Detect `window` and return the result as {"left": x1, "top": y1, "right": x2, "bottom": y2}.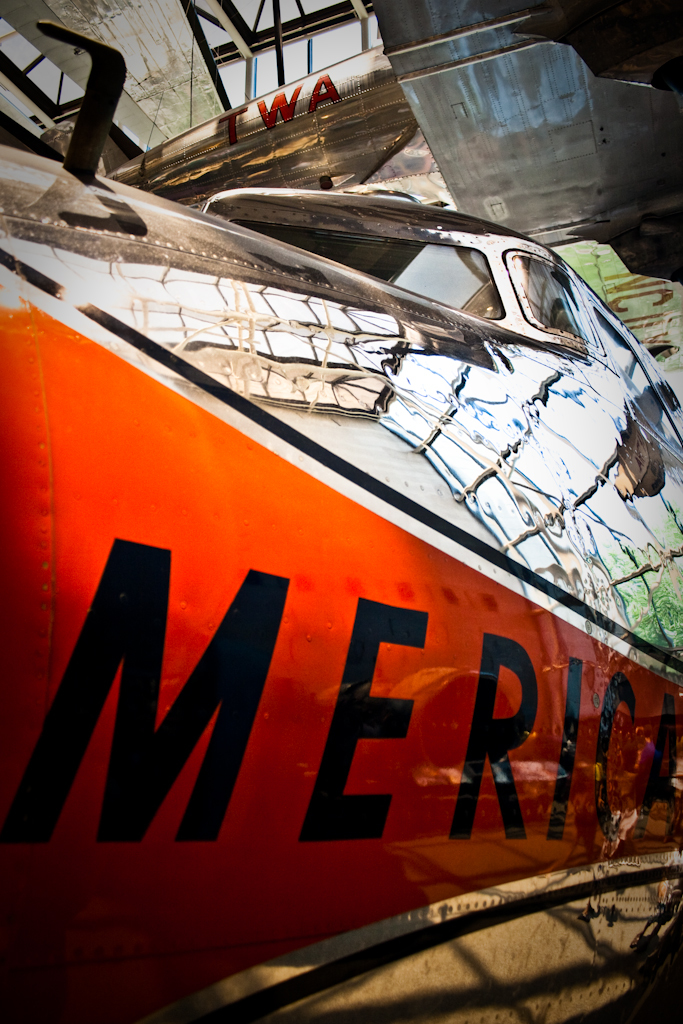
{"left": 514, "top": 256, "right": 600, "bottom": 355}.
